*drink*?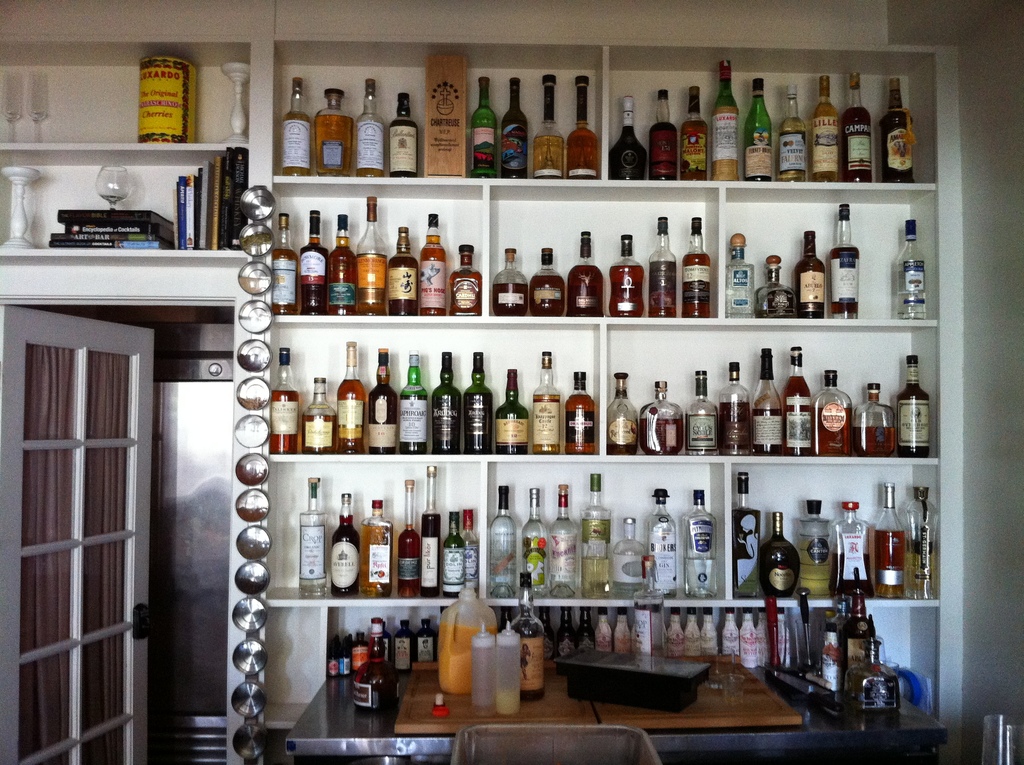
567, 232, 604, 316
